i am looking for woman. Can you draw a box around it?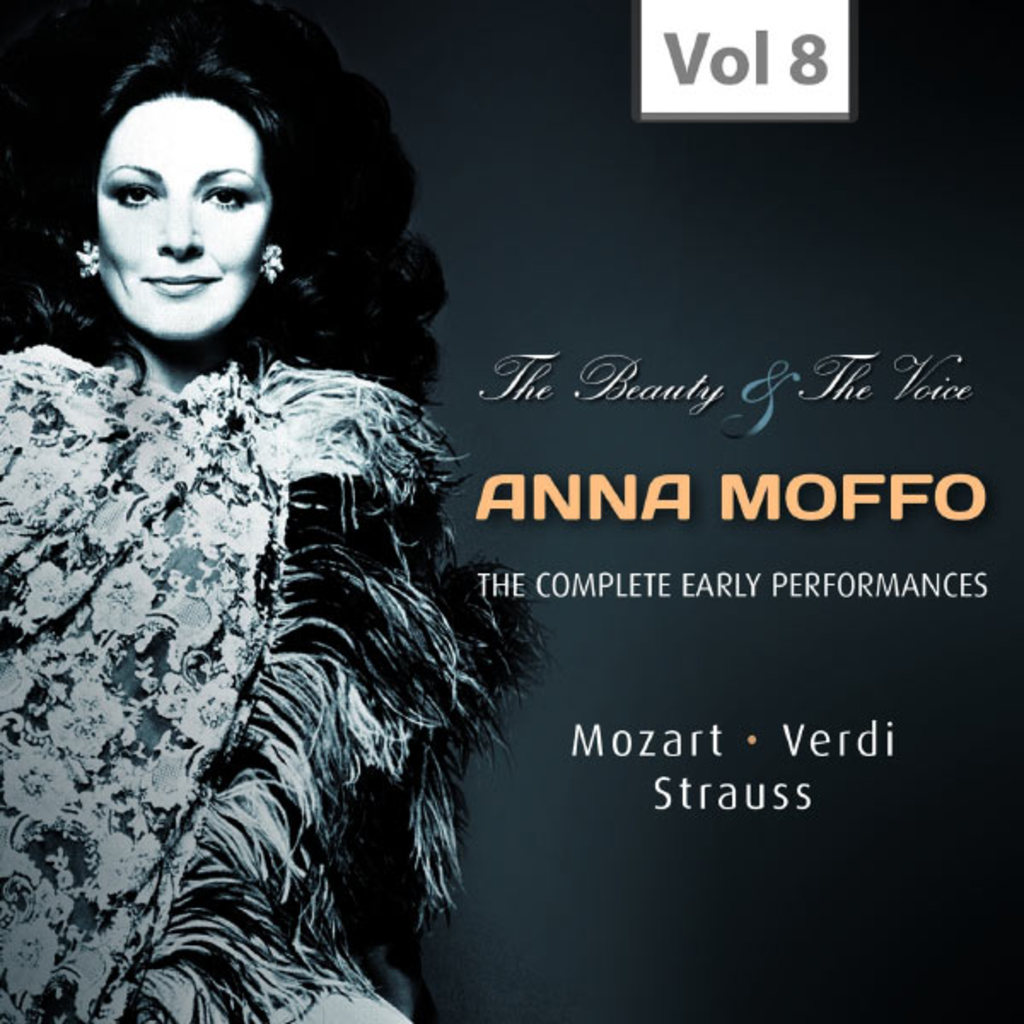
Sure, the bounding box is x1=24 y1=17 x2=591 y2=1015.
